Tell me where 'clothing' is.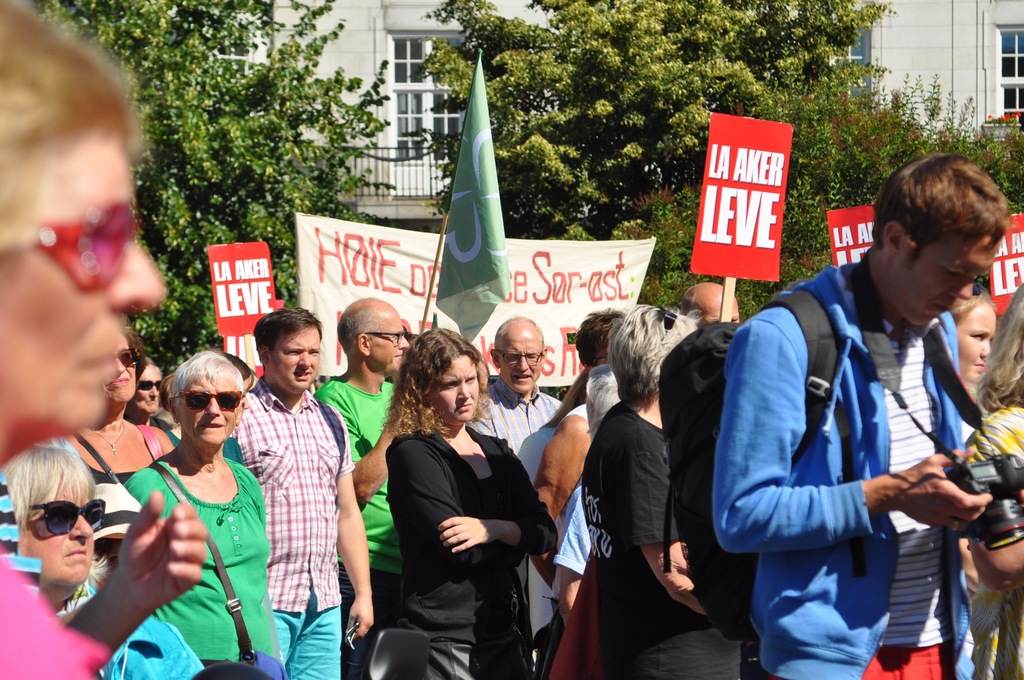
'clothing' is at {"x1": 587, "y1": 395, "x2": 744, "y2": 679}.
